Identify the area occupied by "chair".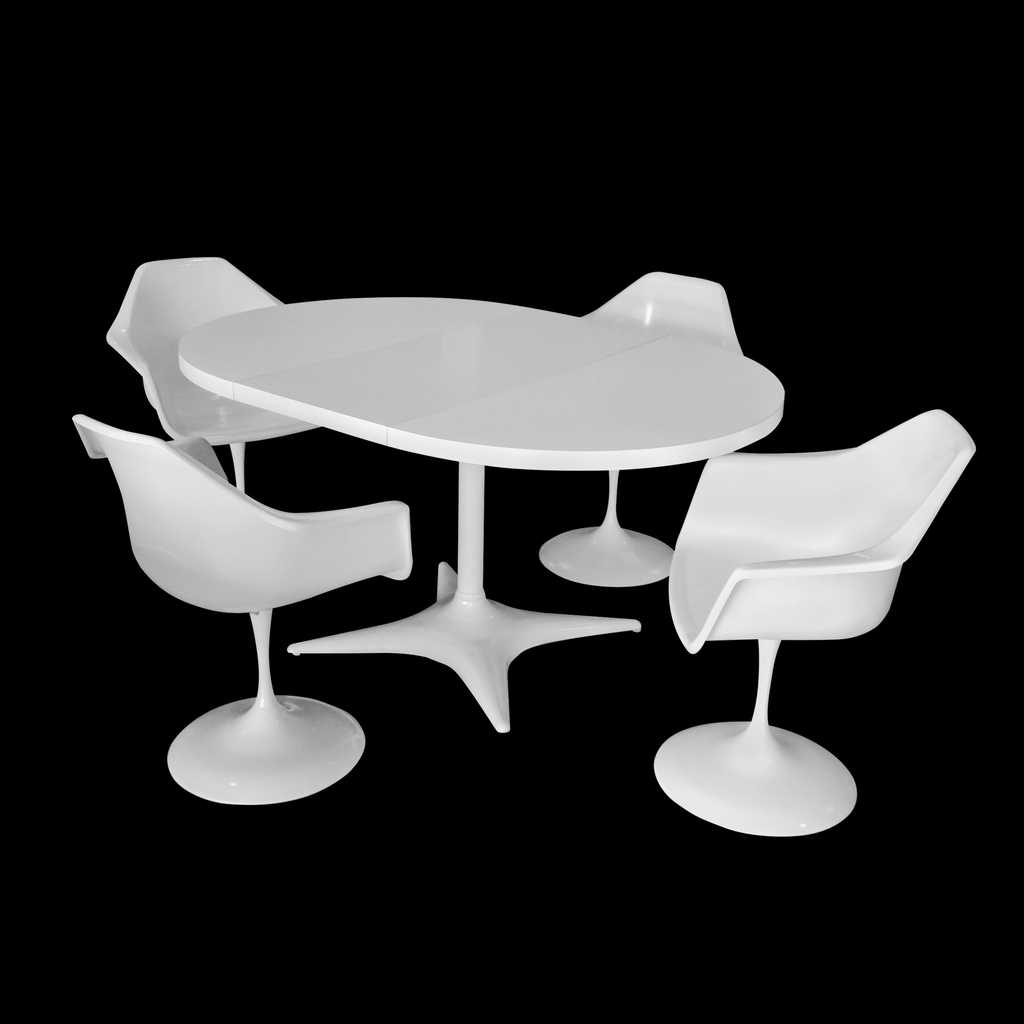
Area: left=538, top=271, right=740, bottom=590.
